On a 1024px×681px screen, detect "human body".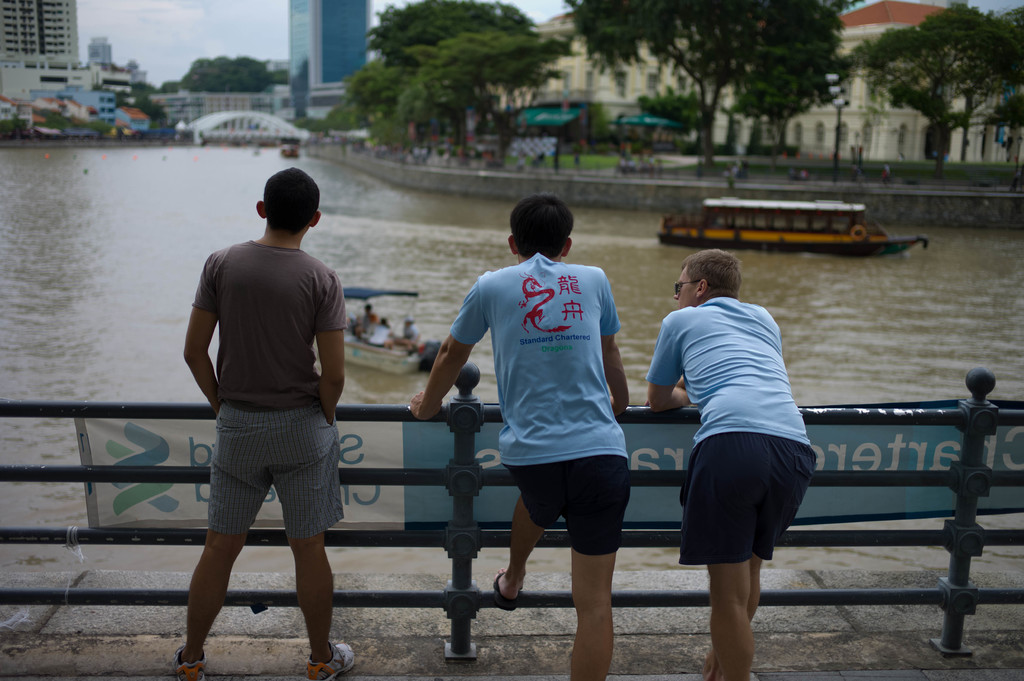
[186,175,369,664].
